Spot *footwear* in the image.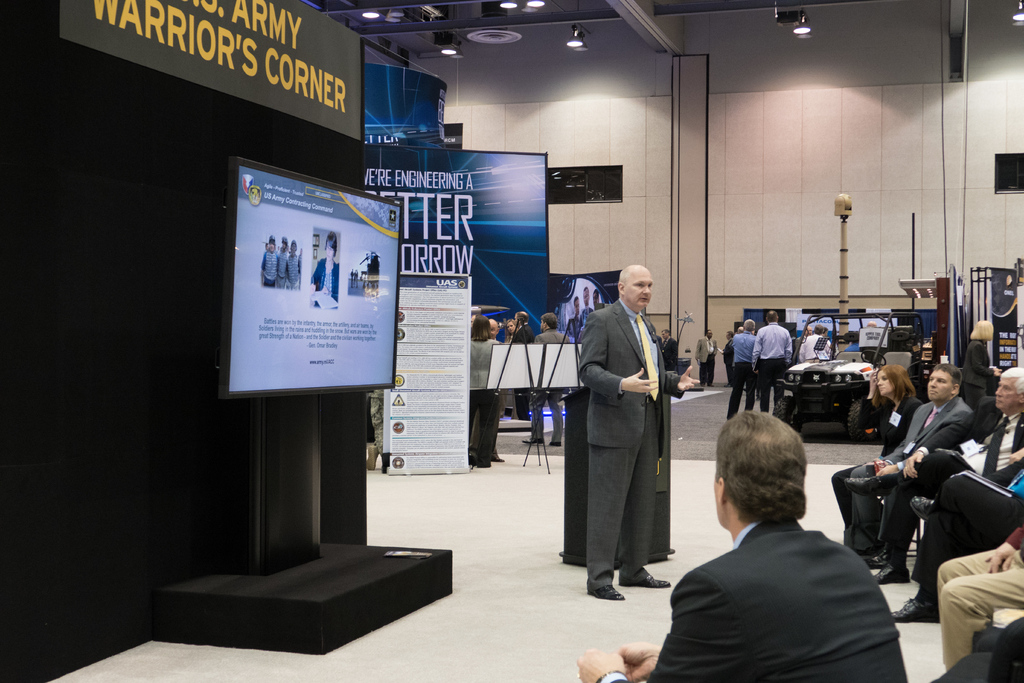
*footwear* found at bbox=[588, 584, 625, 603].
